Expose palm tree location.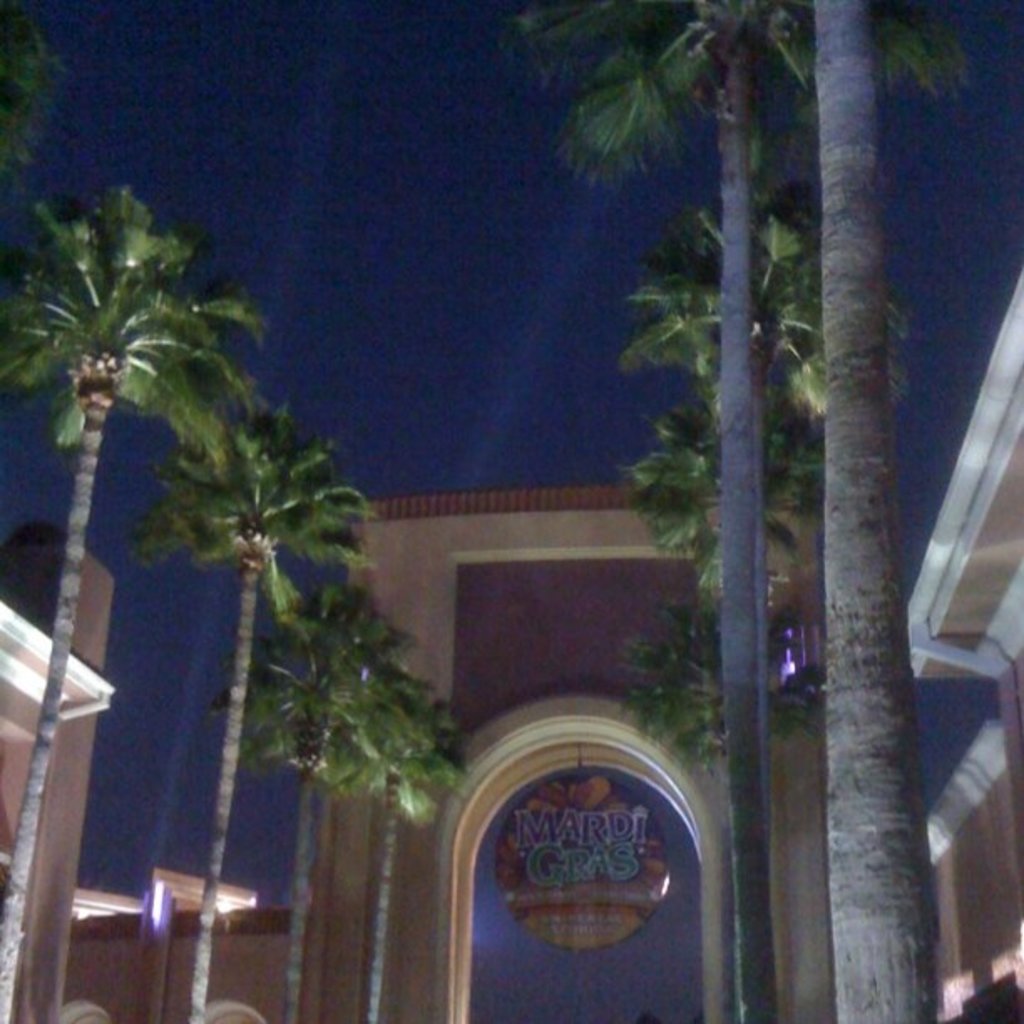
Exposed at 137/402/378/1022.
